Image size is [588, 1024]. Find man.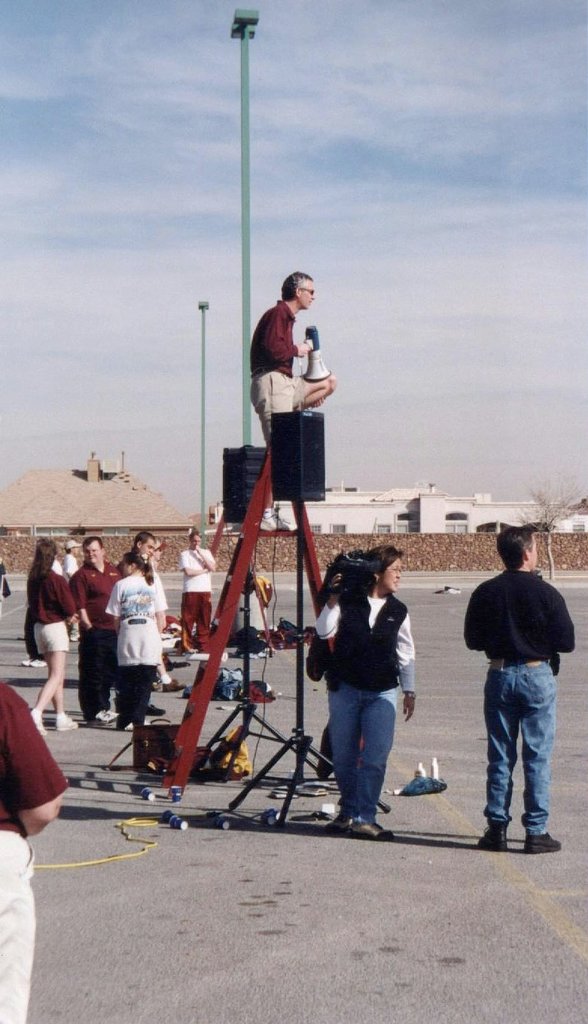
box(118, 532, 160, 580).
